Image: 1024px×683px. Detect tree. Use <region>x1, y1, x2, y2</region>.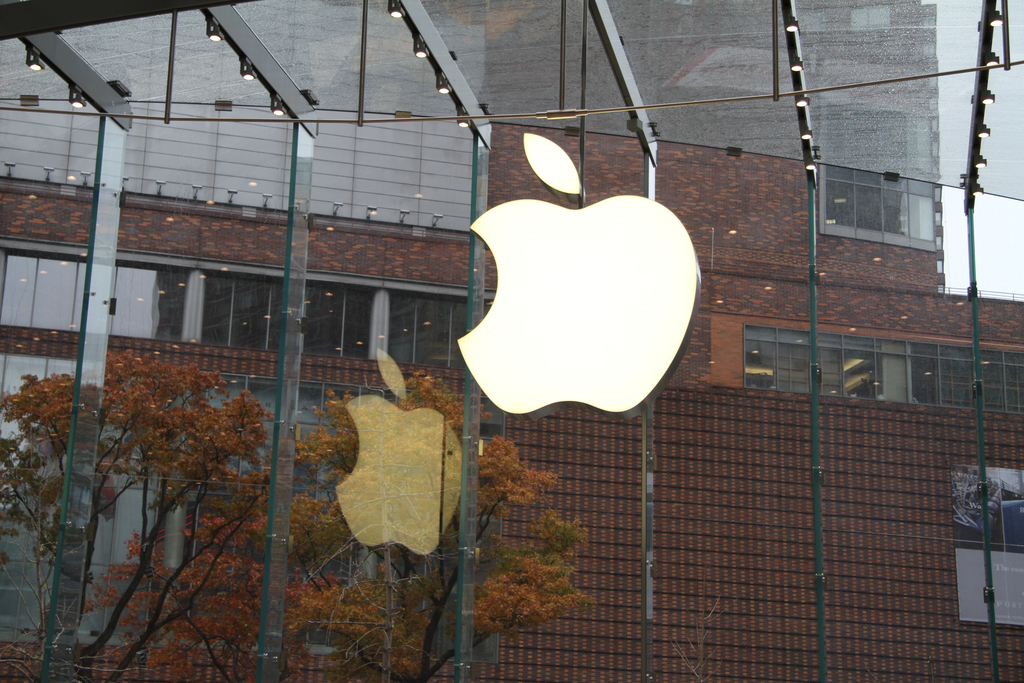
<region>0, 357, 601, 682</region>.
